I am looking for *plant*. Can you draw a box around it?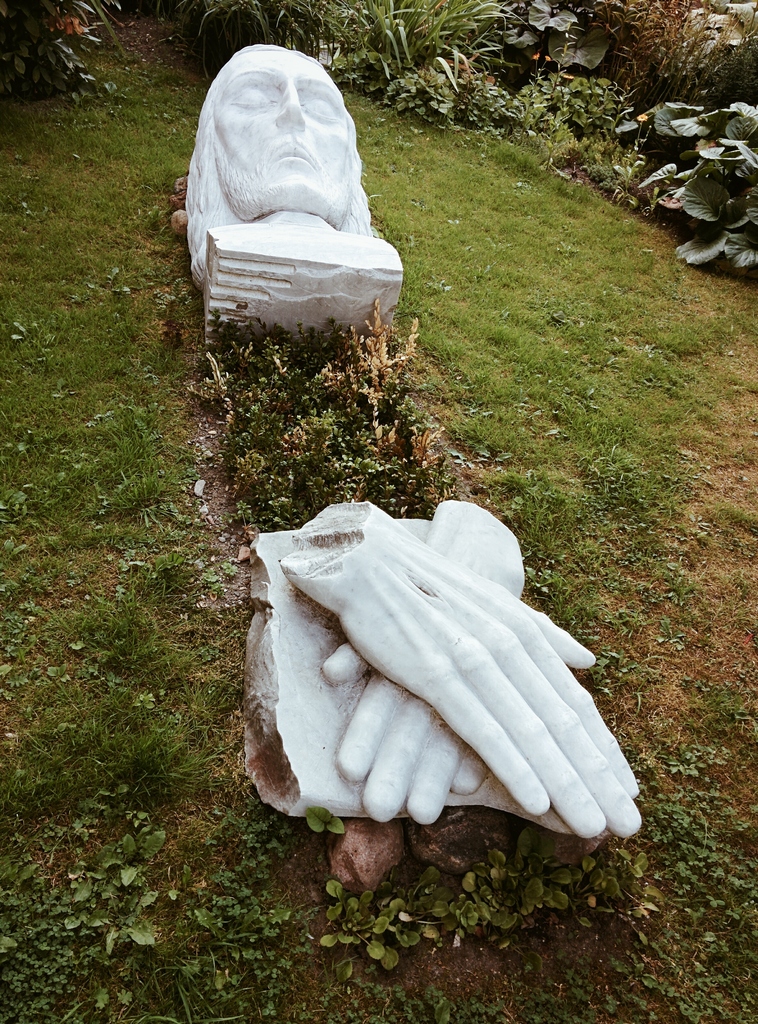
Sure, the bounding box is rect(434, 1, 625, 99).
